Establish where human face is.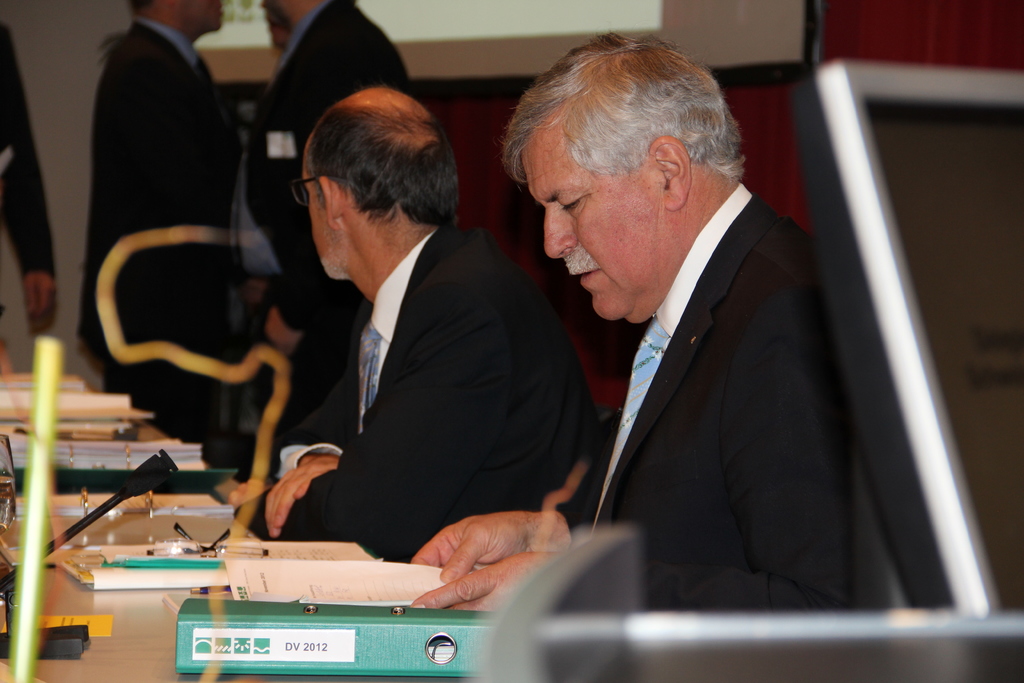
Established at bbox=[509, 104, 664, 311].
